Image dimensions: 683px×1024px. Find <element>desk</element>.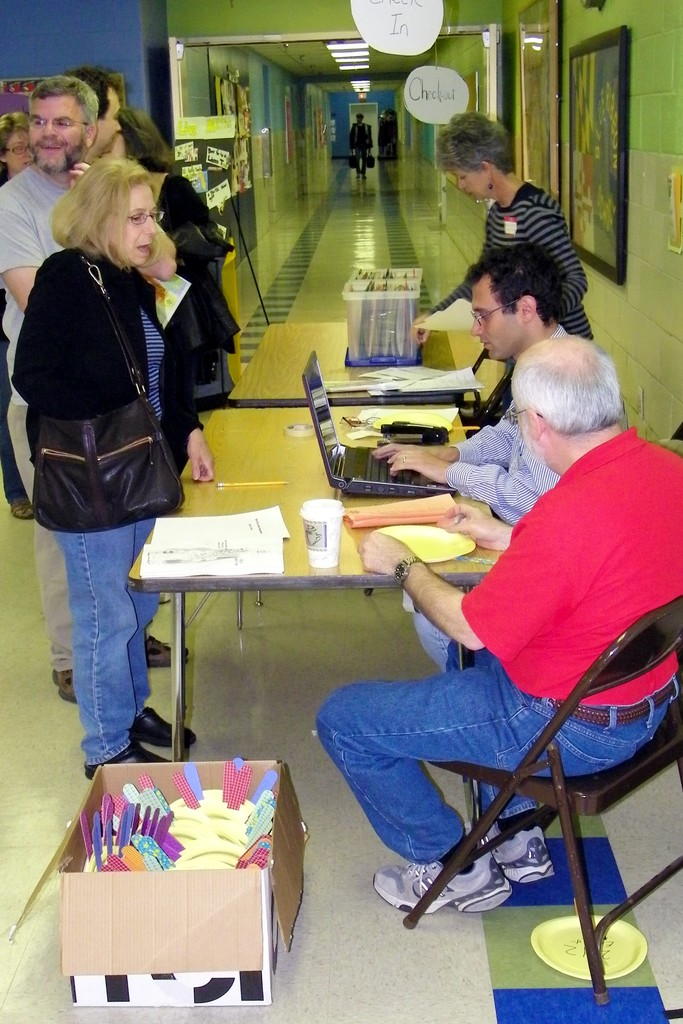
[133, 411, 484, 754].
